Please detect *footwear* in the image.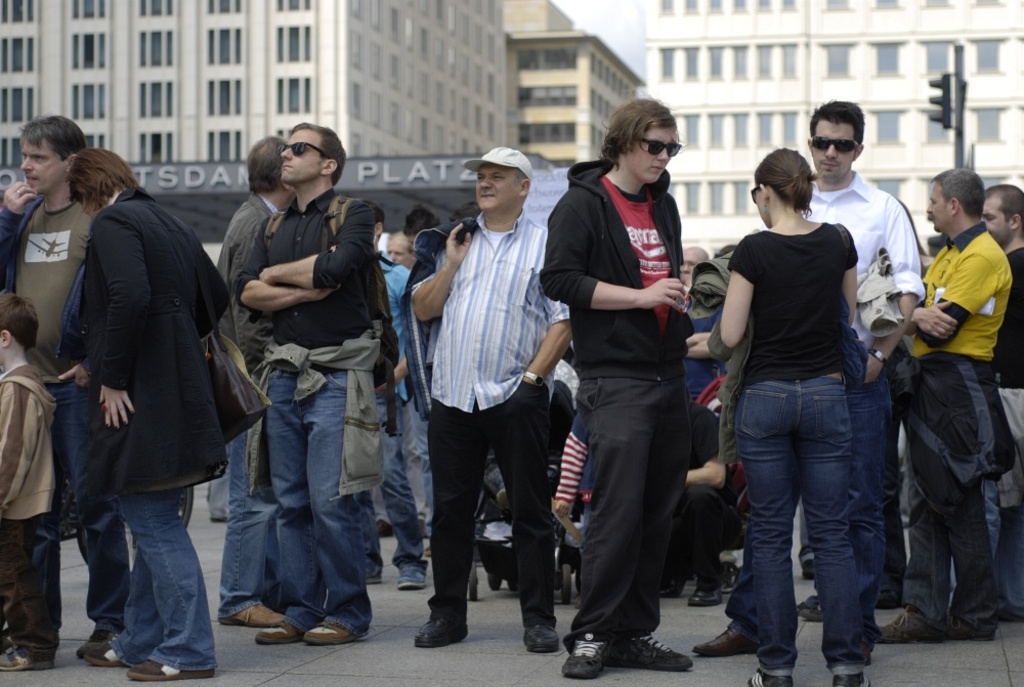
Rect(802, 553, 818, 582).
